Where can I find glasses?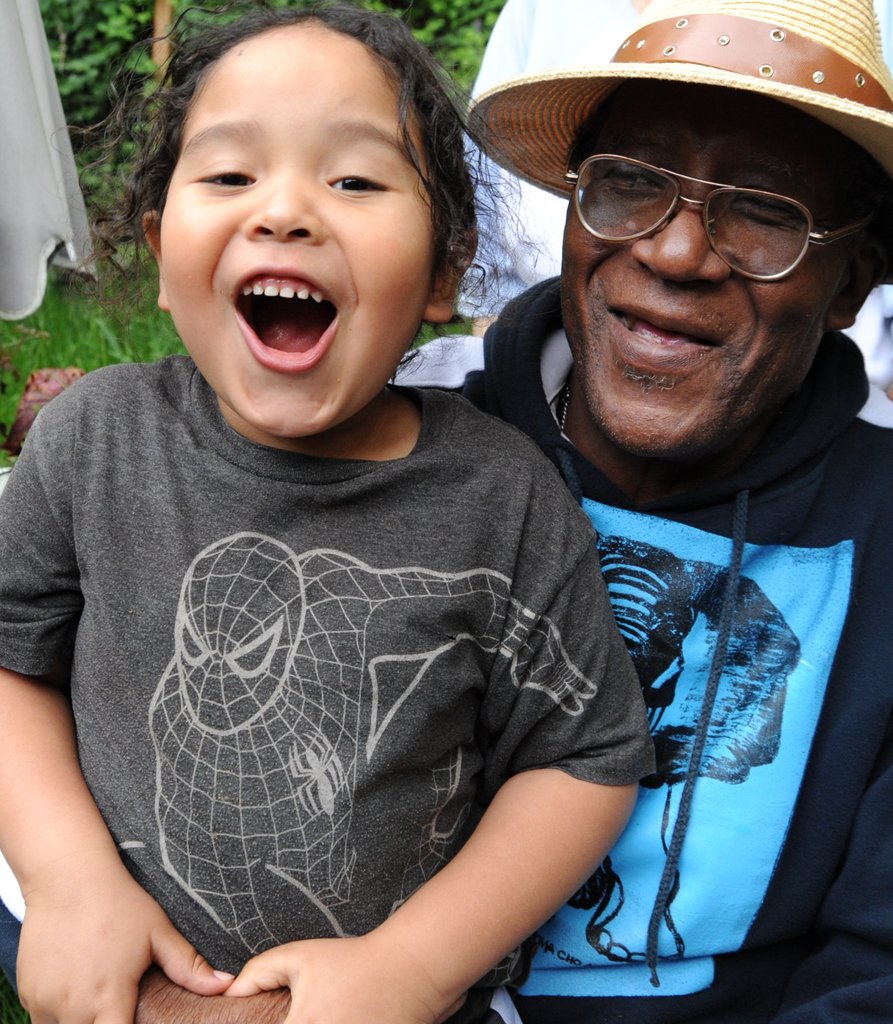
You can find it at {"x1": 561, "y1": 147, "x2": 876, "y2": 291}.
